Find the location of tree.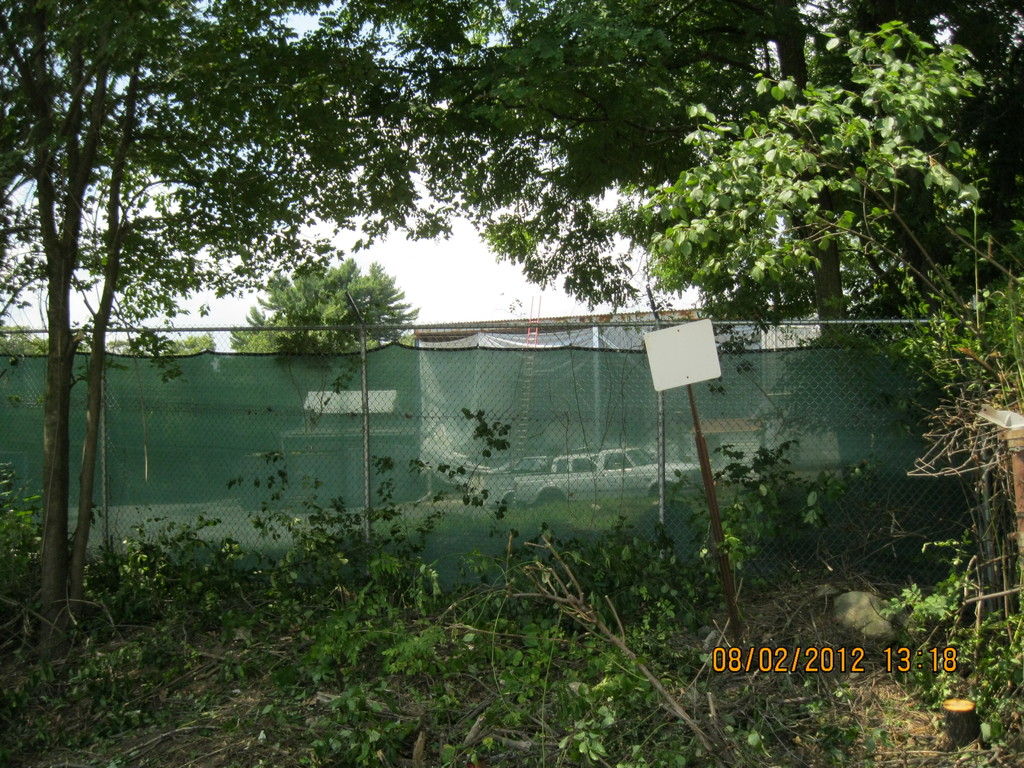
Location: <box>417,0,1023,533</box>.
